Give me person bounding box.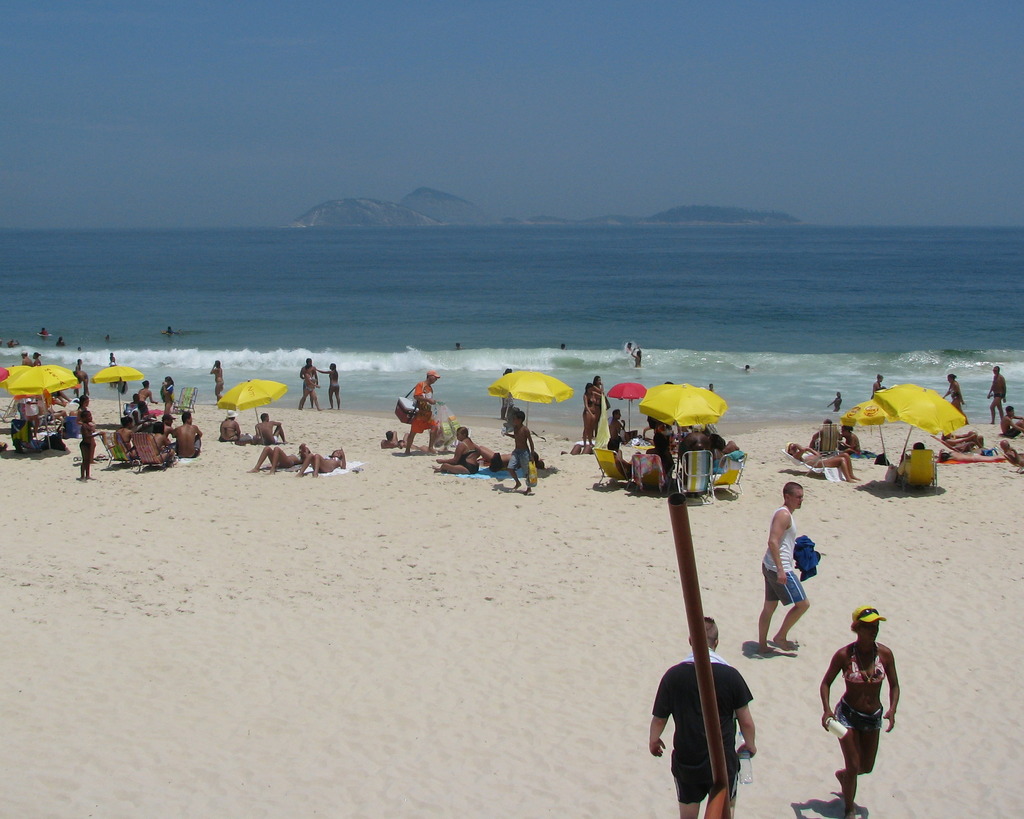
Rect(243, 443, 305, 477).
